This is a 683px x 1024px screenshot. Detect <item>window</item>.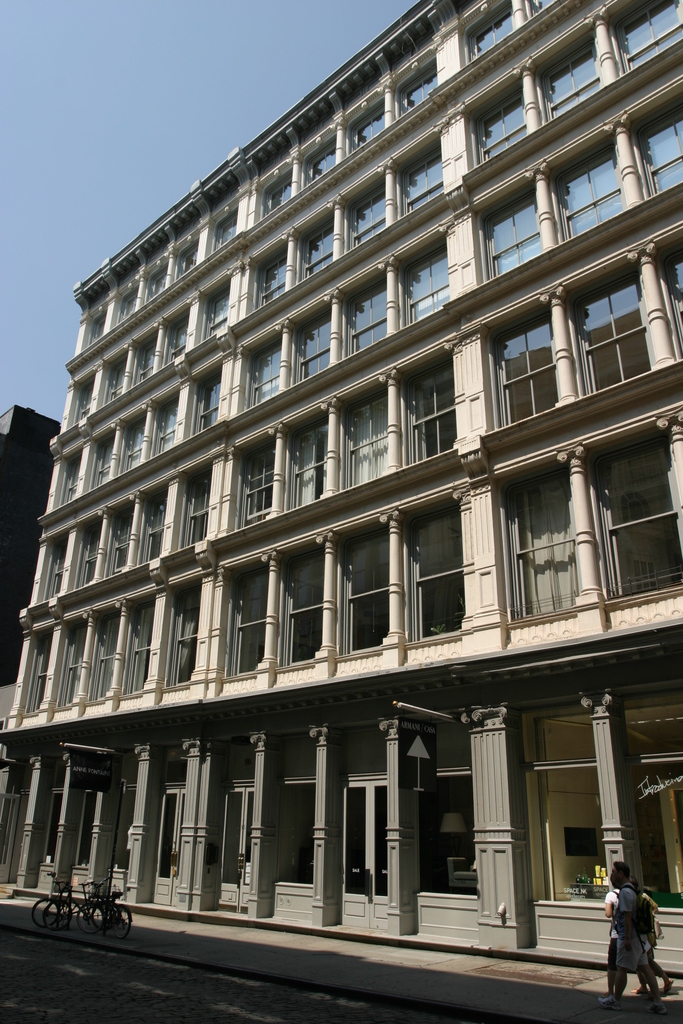
497, 297, 577, 426.
